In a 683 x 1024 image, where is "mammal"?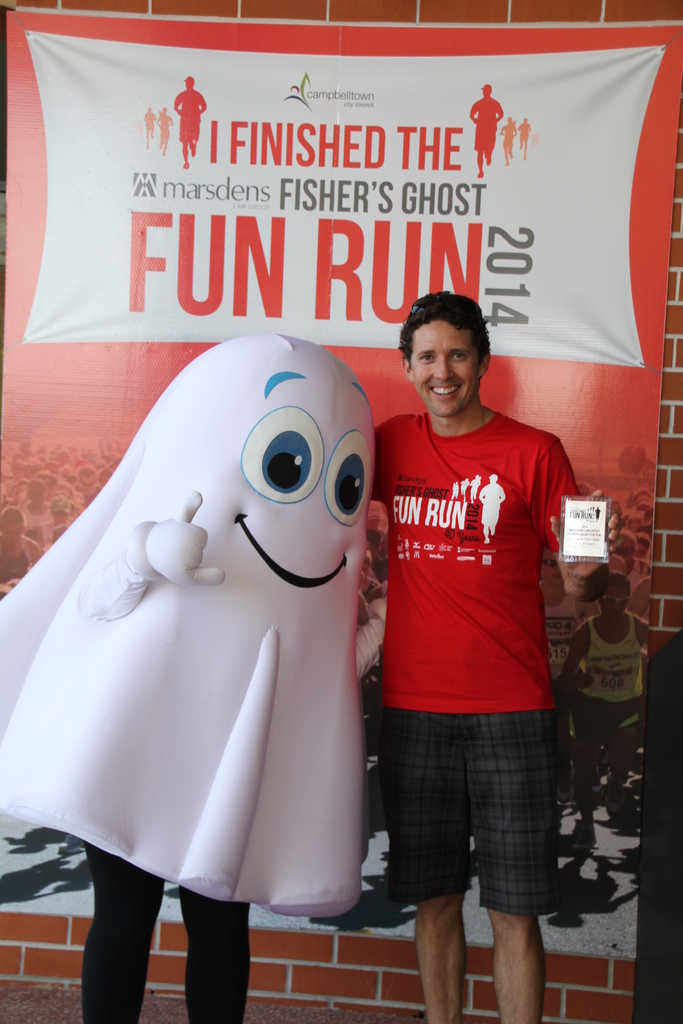
<bbox>0, 330, 375, 1023</bbox>.
